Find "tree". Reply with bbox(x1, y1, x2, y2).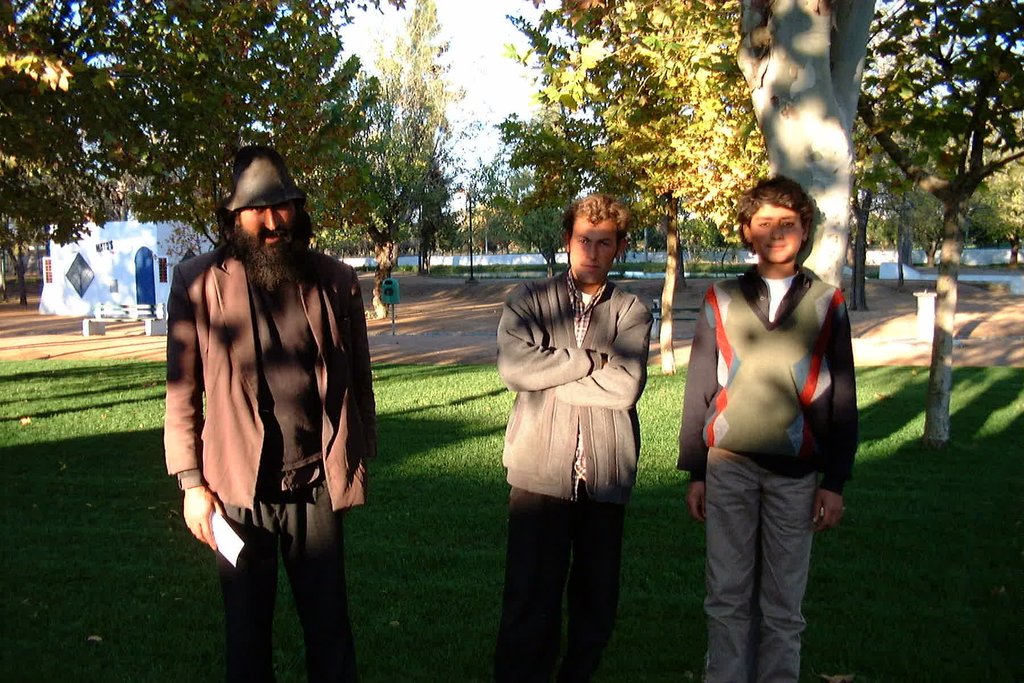
bbox(977, 148, 1023, 261).
